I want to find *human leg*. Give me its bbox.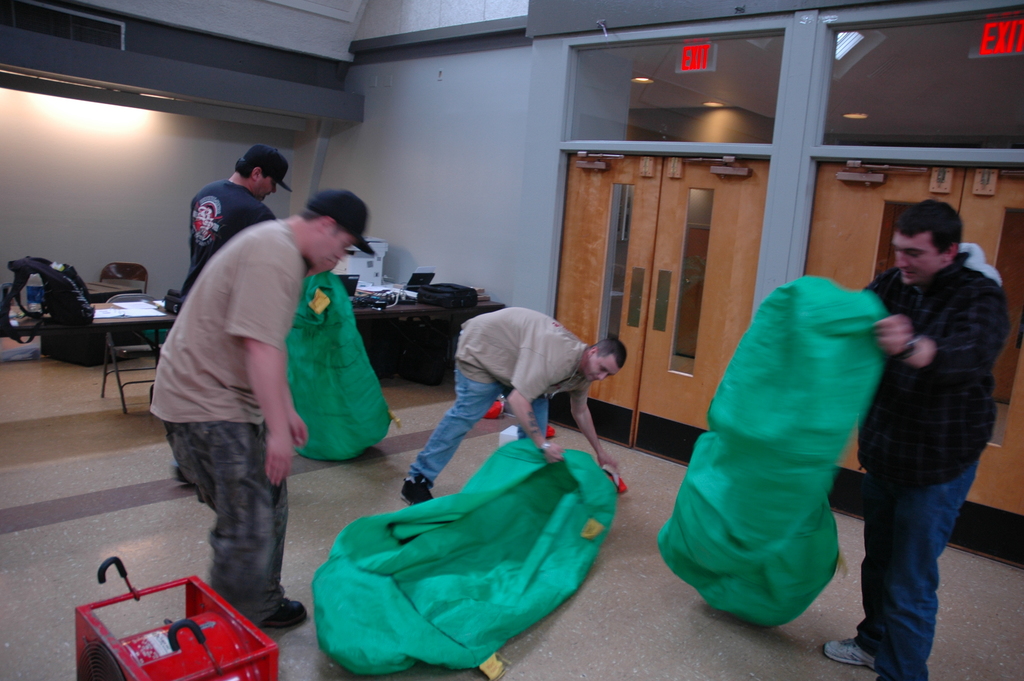
[177, 416, 309, 629].
